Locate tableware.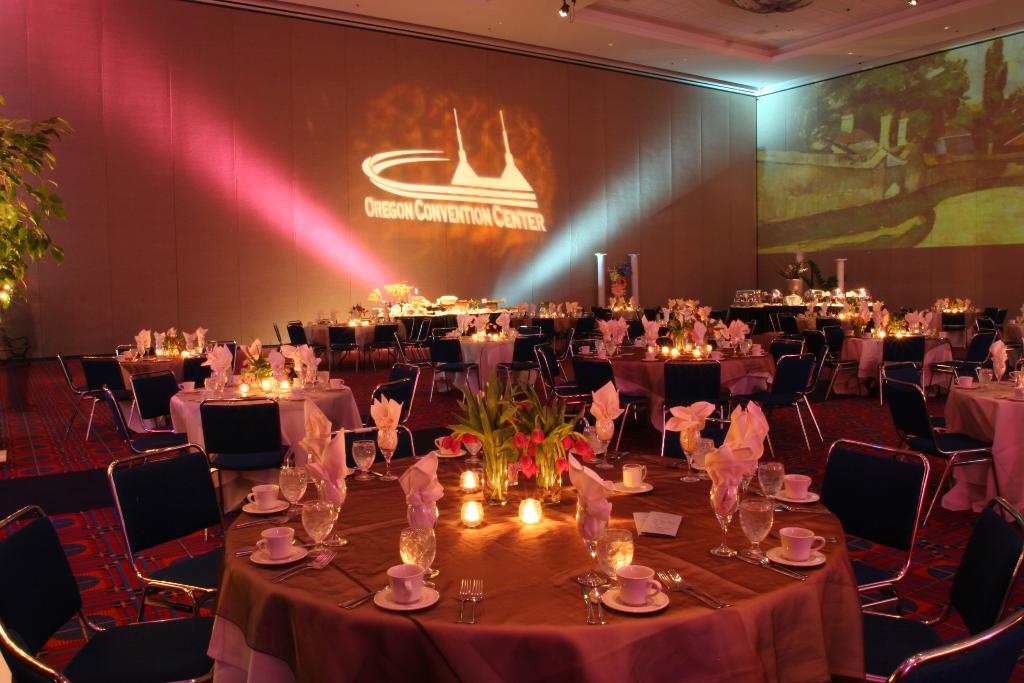
Bounding box: 375:425:406:479.
